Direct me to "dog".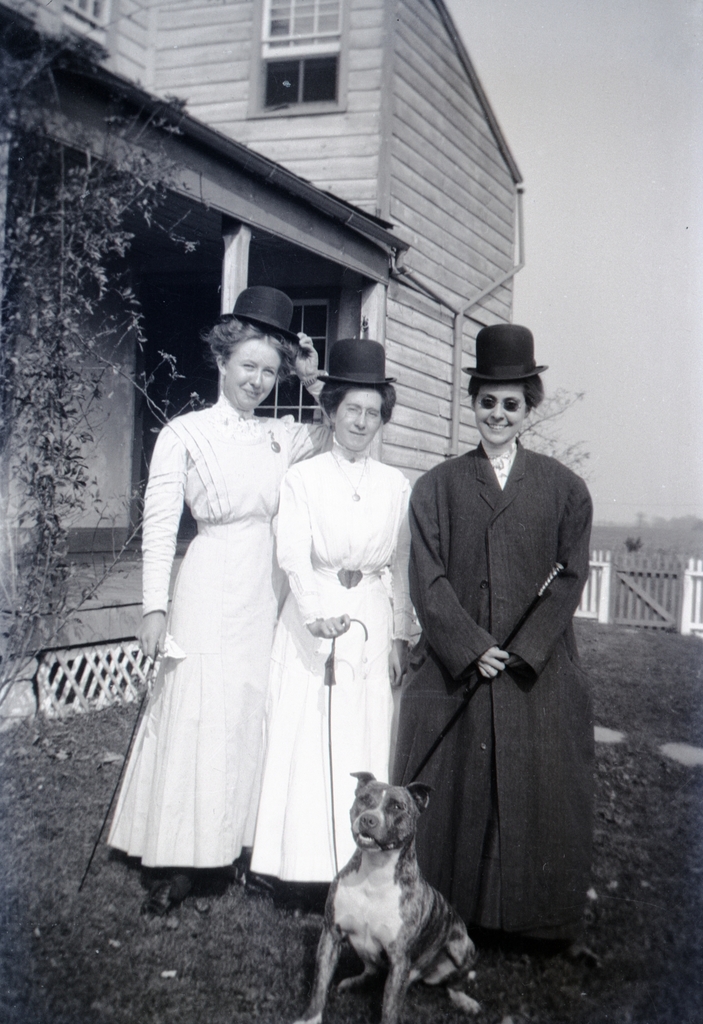
Direction: [x1=295, y1=772, x2=481, y2=1023].
